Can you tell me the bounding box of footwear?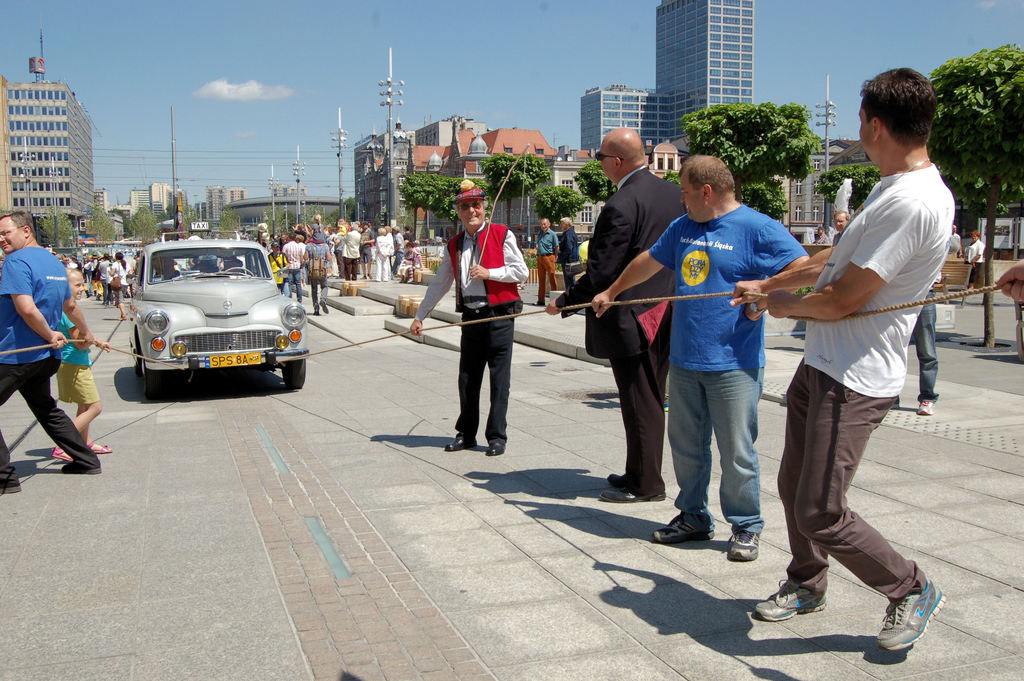
446, 429, 479, 450.
